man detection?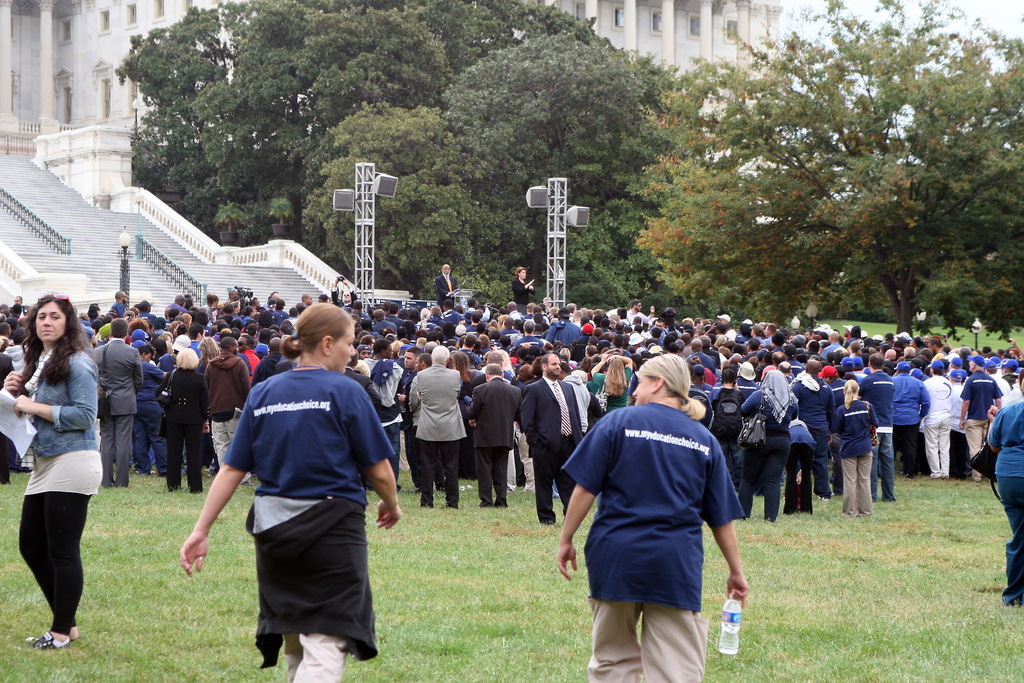
detection(10, 293, 37, 315)
